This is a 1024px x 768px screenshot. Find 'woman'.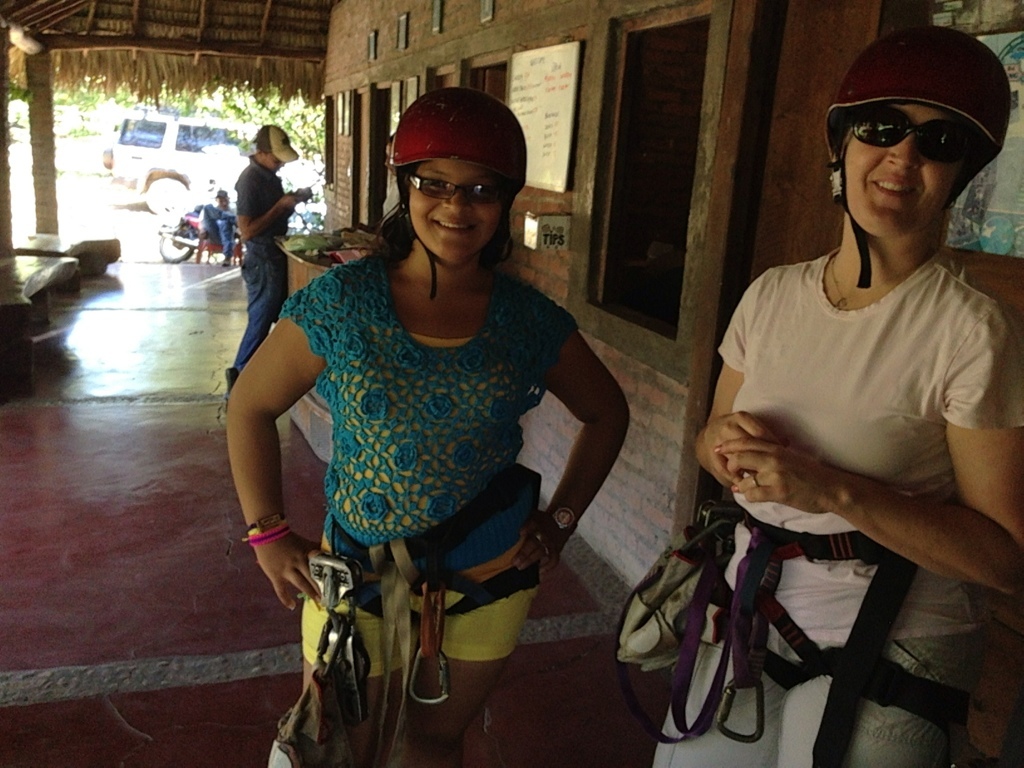
Bounding box: [x1=647, y1=27, x2=1023, y2=767].
